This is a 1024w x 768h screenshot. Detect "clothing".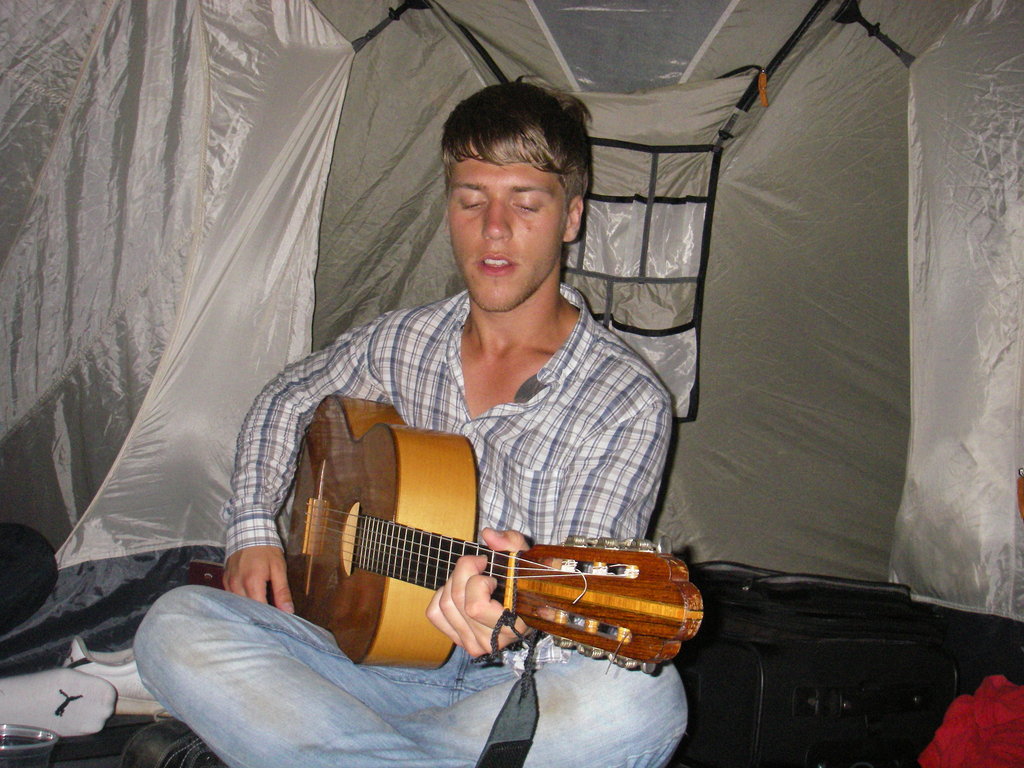
(0,522,60,638).
